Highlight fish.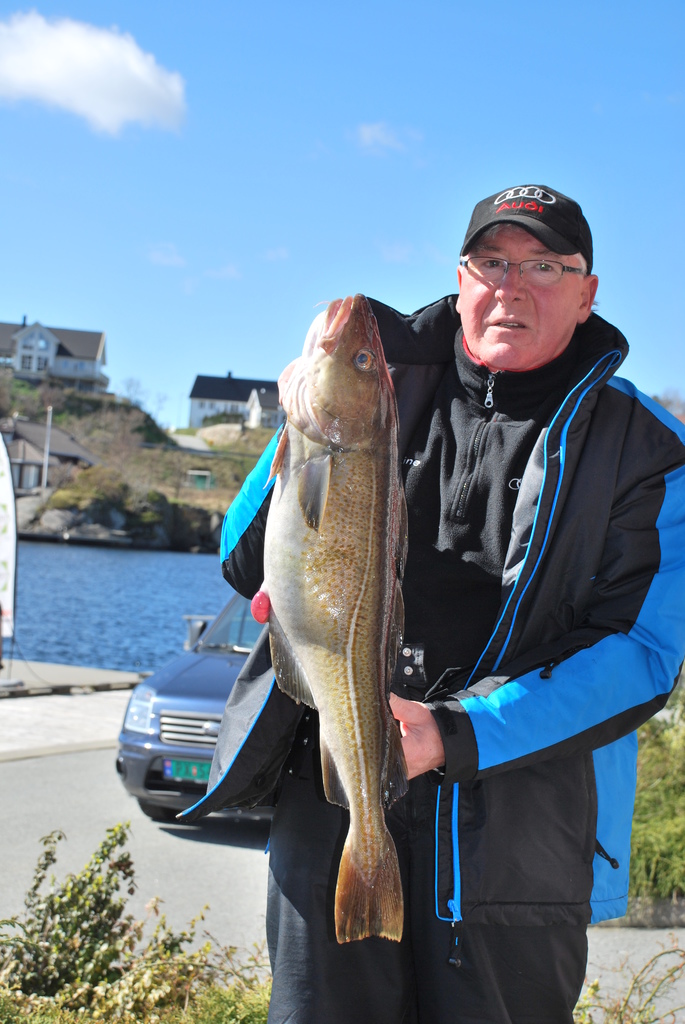
Highlighted region: <box>255,290,399,945</box>.
